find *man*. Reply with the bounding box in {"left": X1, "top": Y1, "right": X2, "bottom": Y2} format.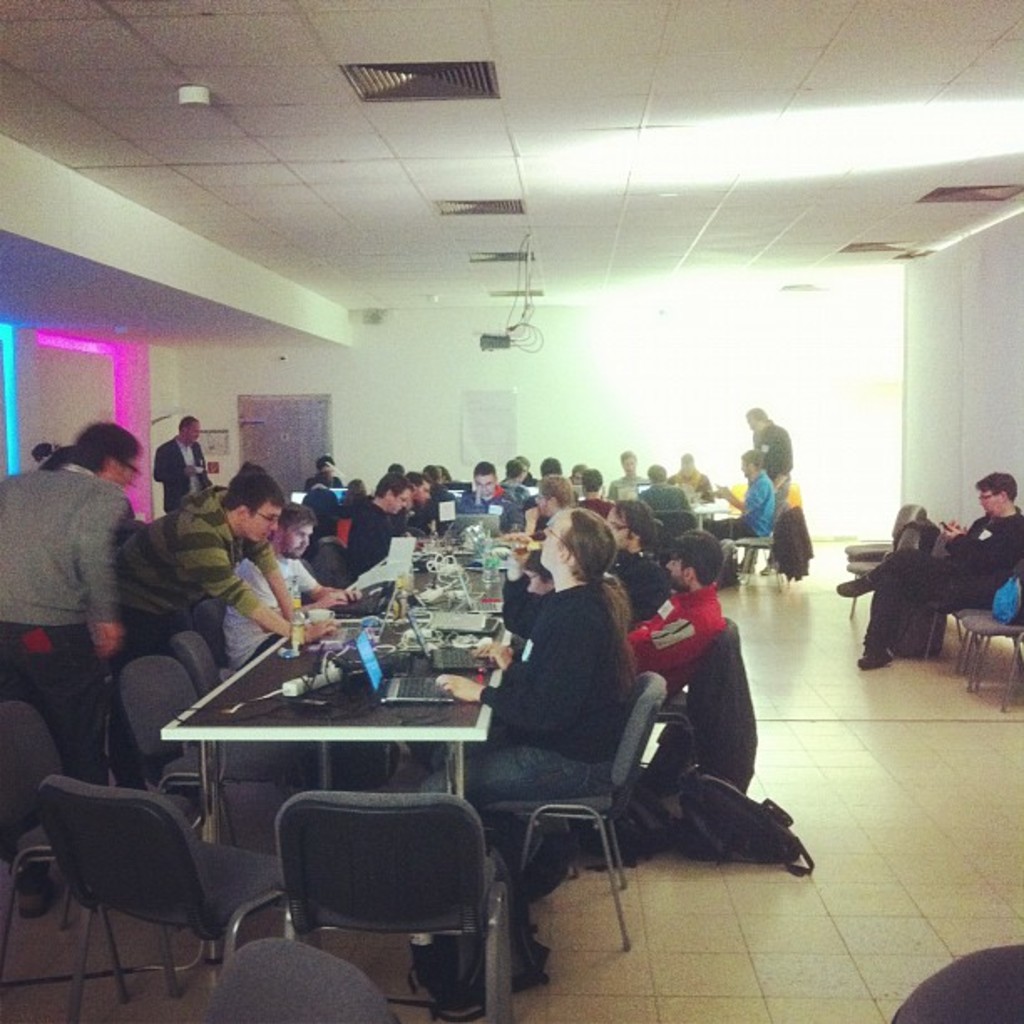
{"left": 345, "top": 474, "right": 417, "bottom": 564}.
